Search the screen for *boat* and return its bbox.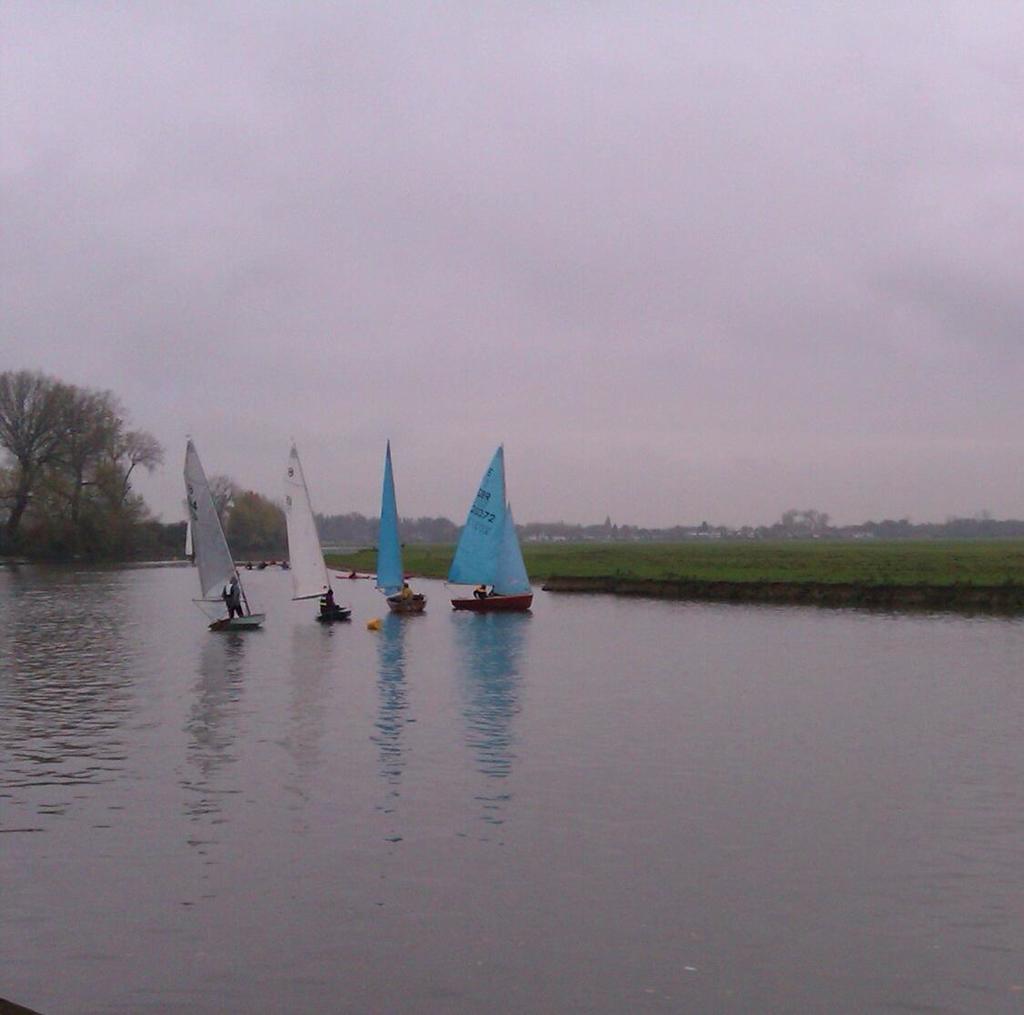
Found: rect(287, 443, 347, 624).
